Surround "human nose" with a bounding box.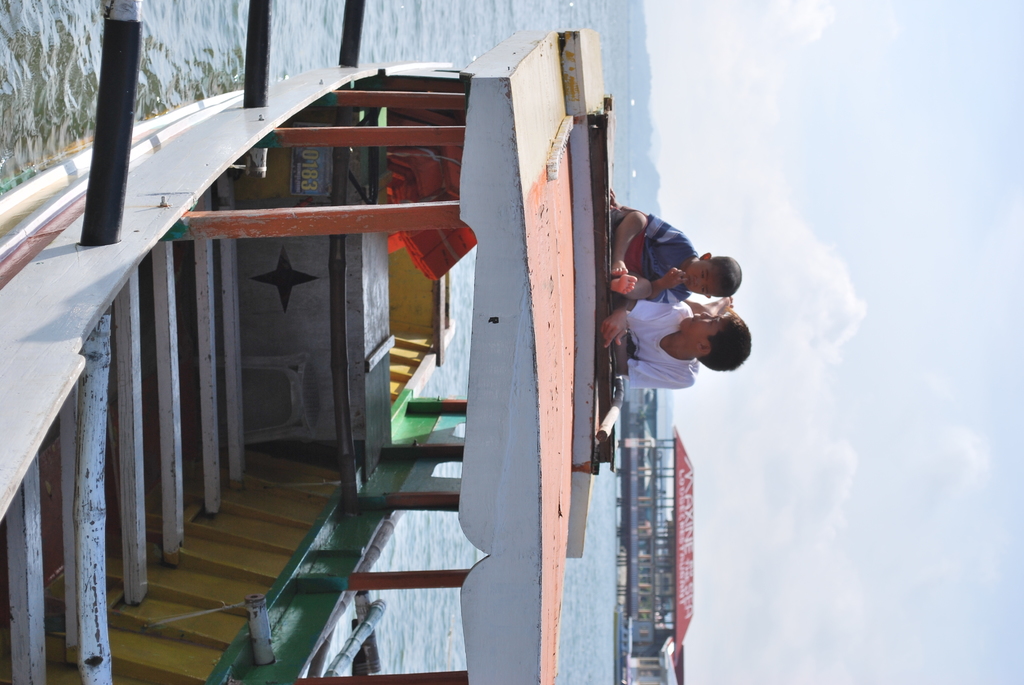
700:313:714:318.
